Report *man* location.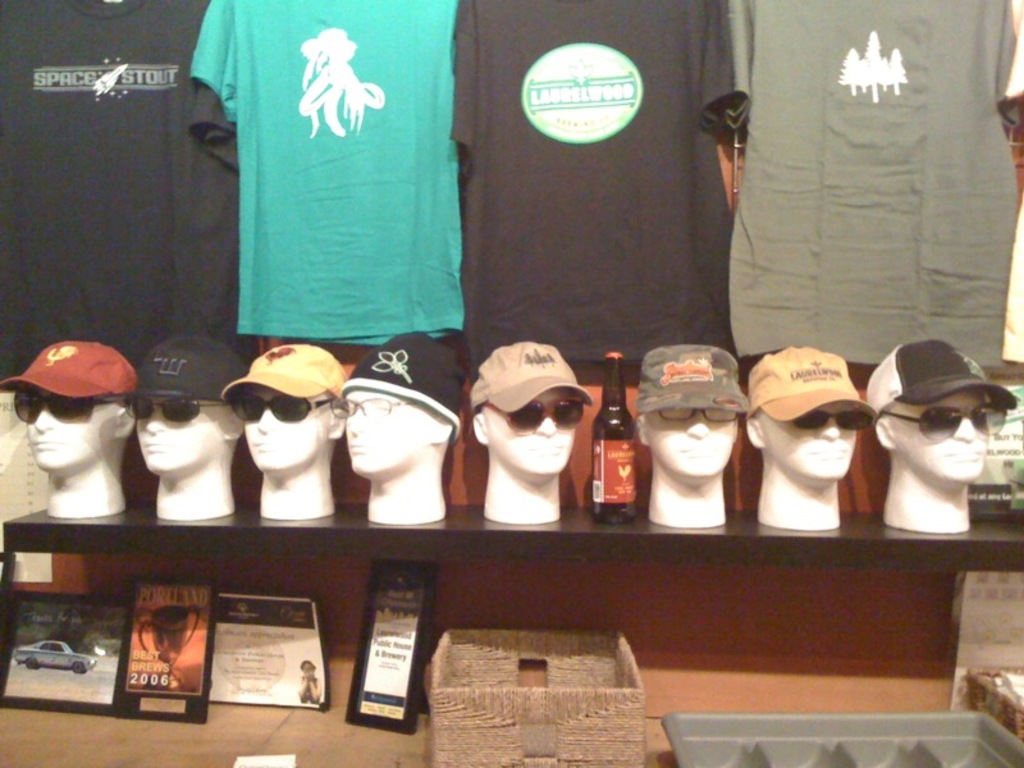
Report: (12,337,137,515).
